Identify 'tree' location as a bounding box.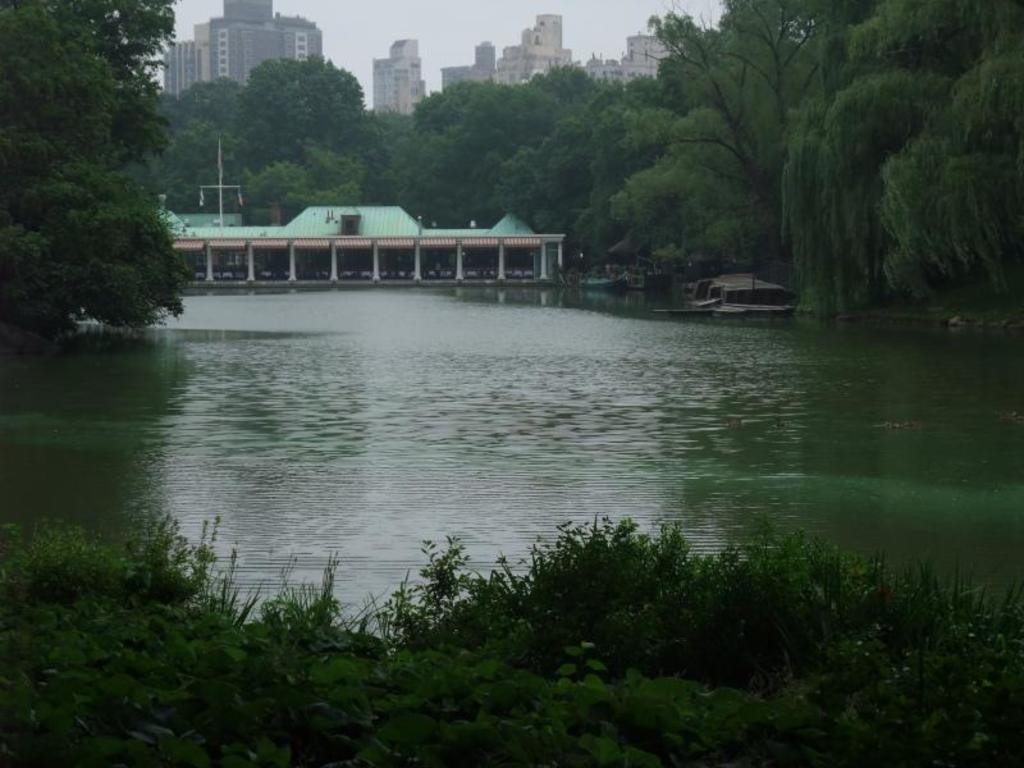
select_region(19, 27, 183, 357).
